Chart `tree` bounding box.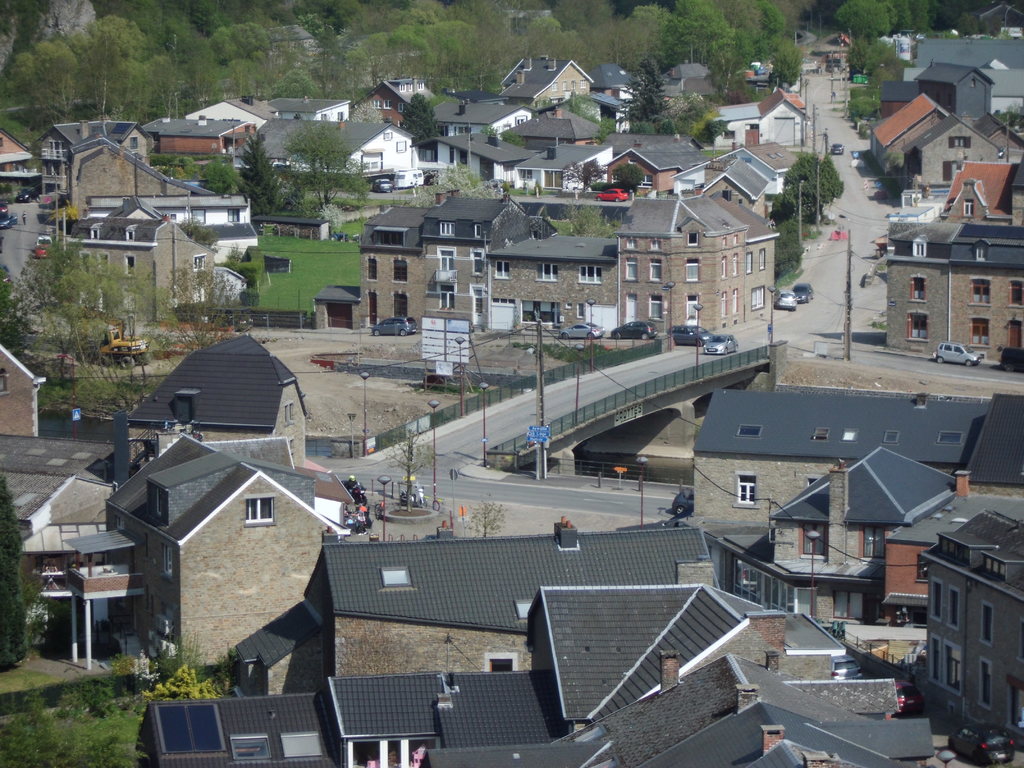
Charted: select_region(644, 0, 742, 87).
